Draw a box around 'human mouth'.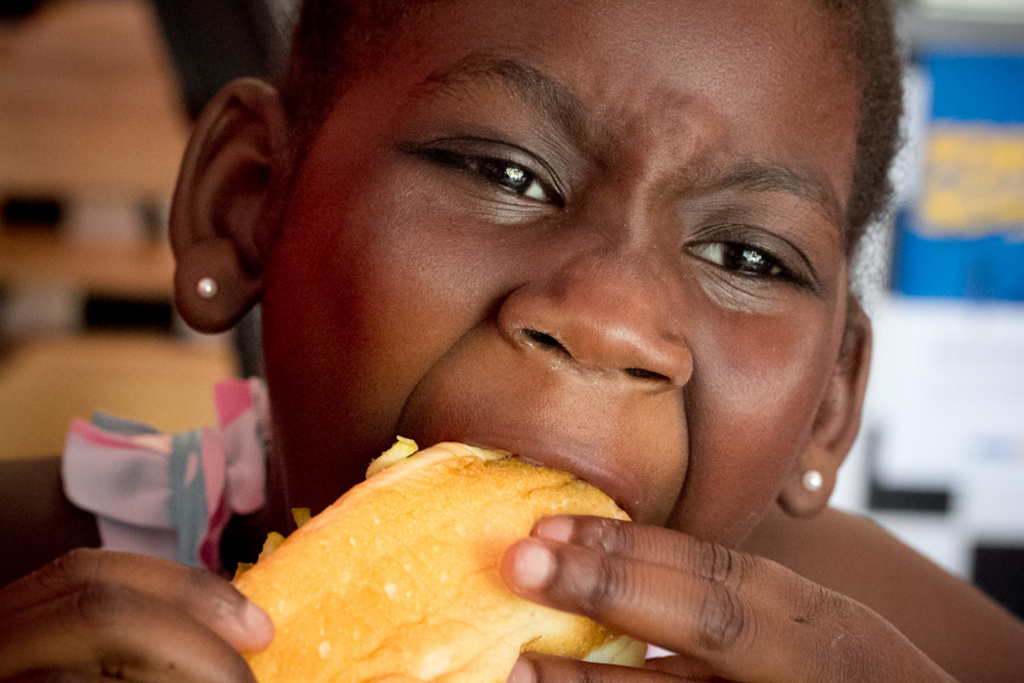
<bbox>452, 435, 638, 520</bbox>.
